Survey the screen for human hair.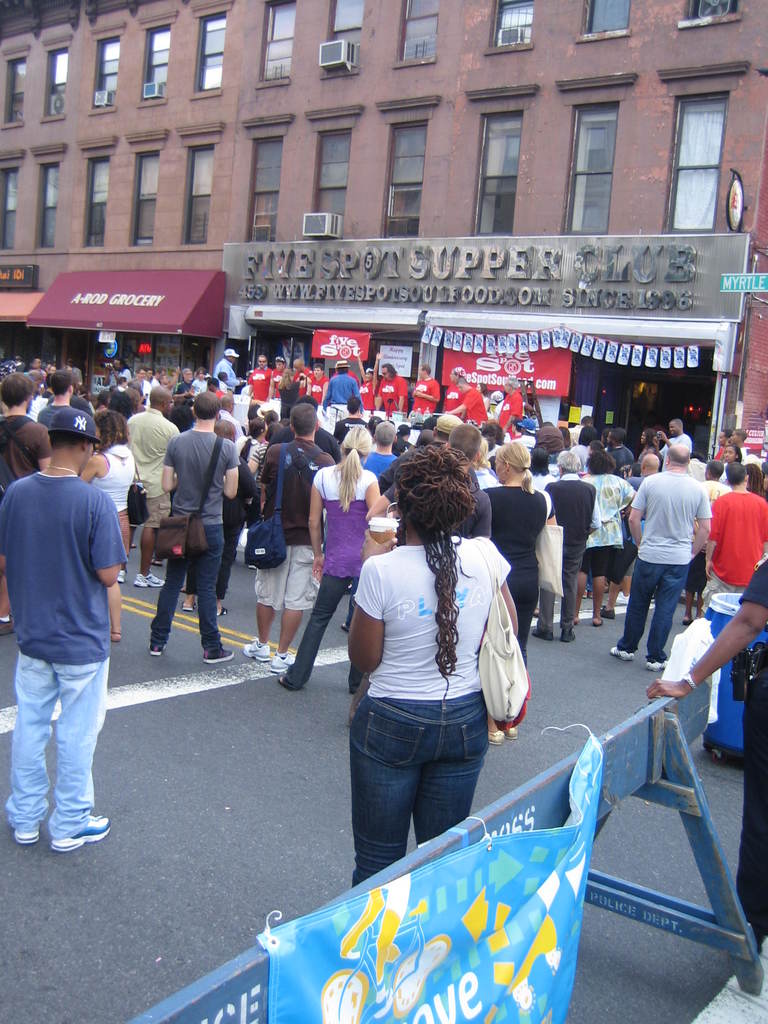
Survey found: left=52, top=426, right=86, bottom=447.
